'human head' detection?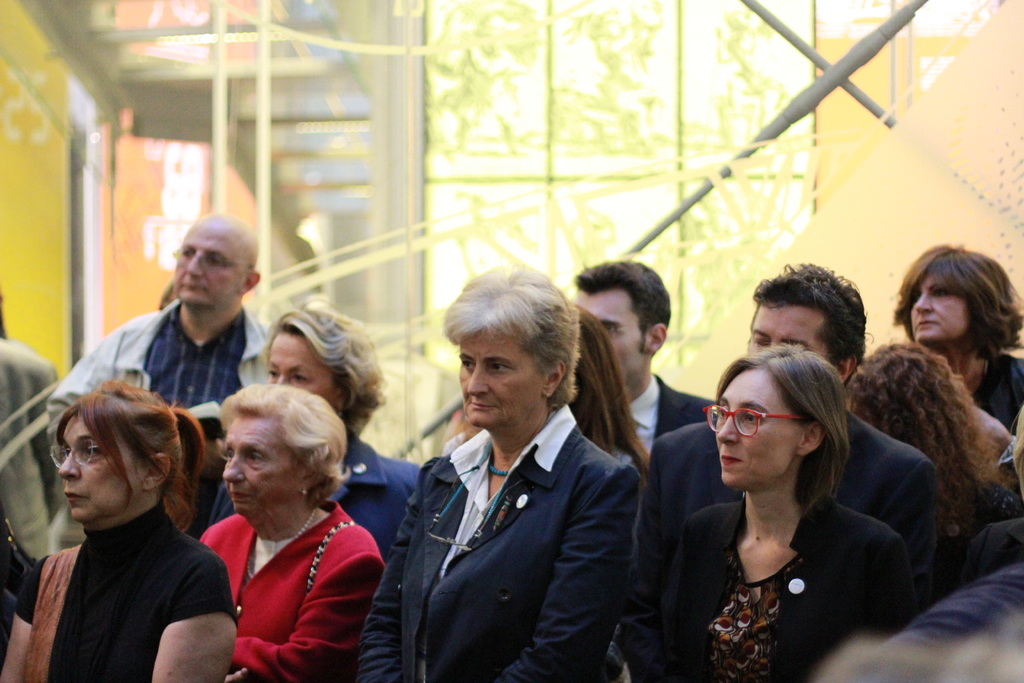
264:309:384:431
